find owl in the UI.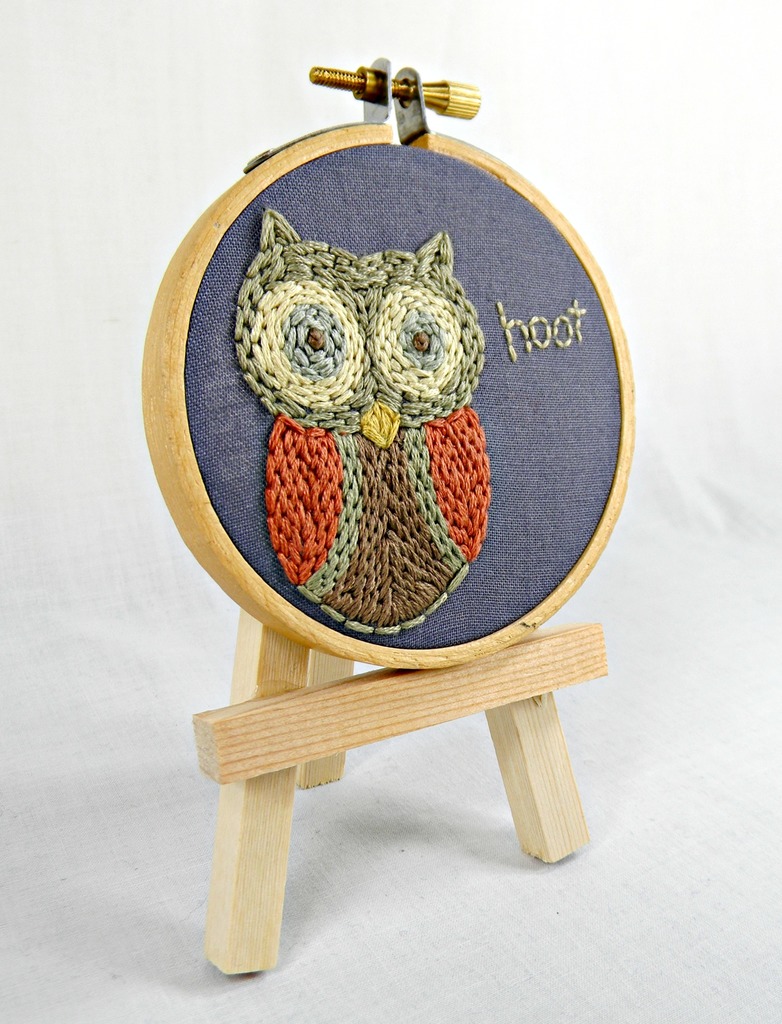
UI element at crop(232, 200, 491, 641).
